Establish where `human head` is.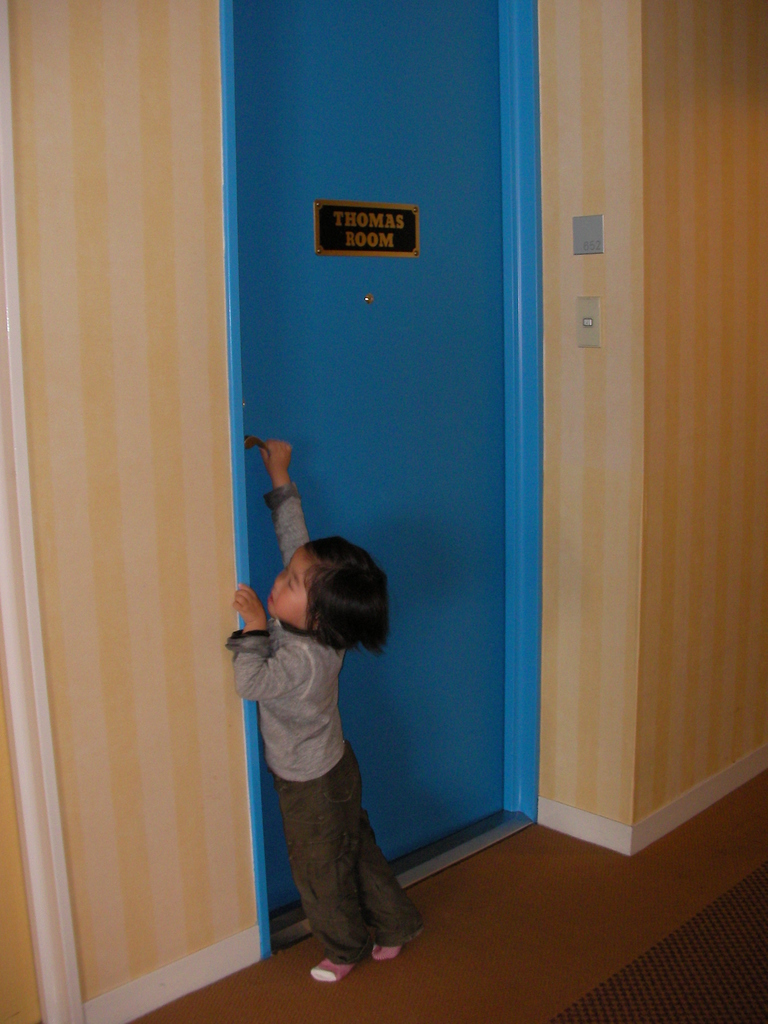
Established at left=257, top=534, right=394, bottom=672.
